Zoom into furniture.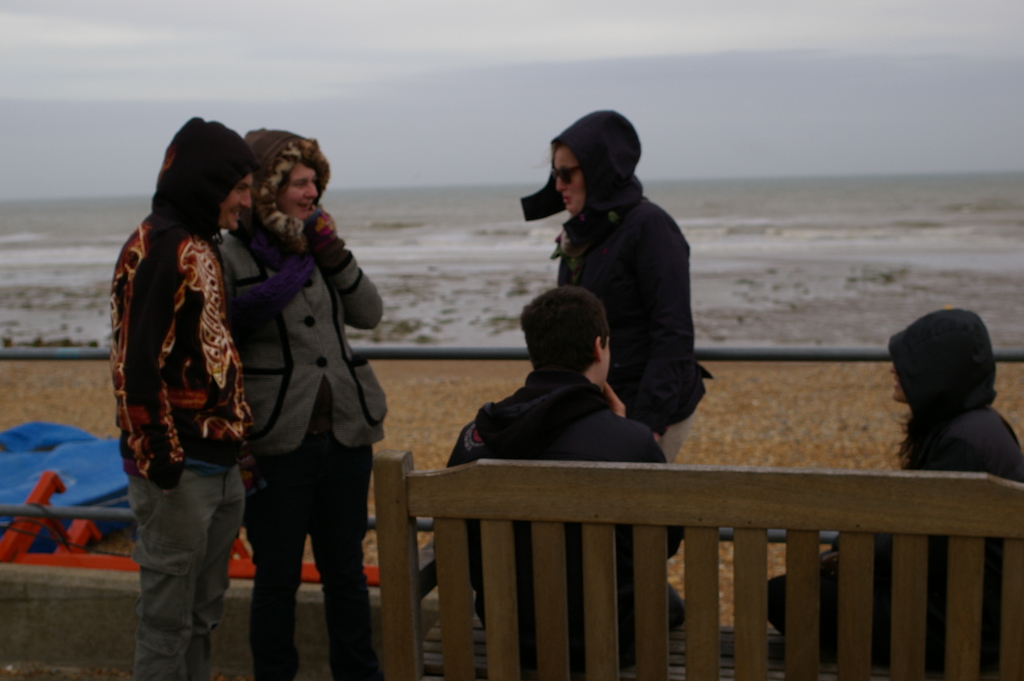
Zoom target: region(374, 447, 1023, 680).
